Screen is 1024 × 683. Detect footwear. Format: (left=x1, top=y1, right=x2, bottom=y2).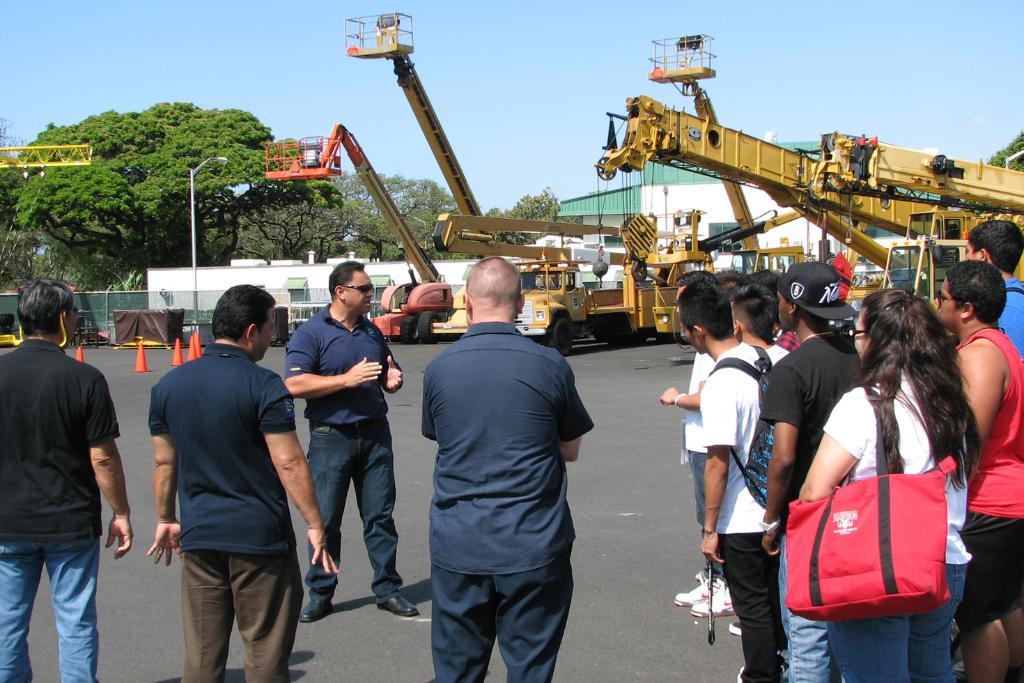
(left=300, top=605, right=338, bottom=620).
